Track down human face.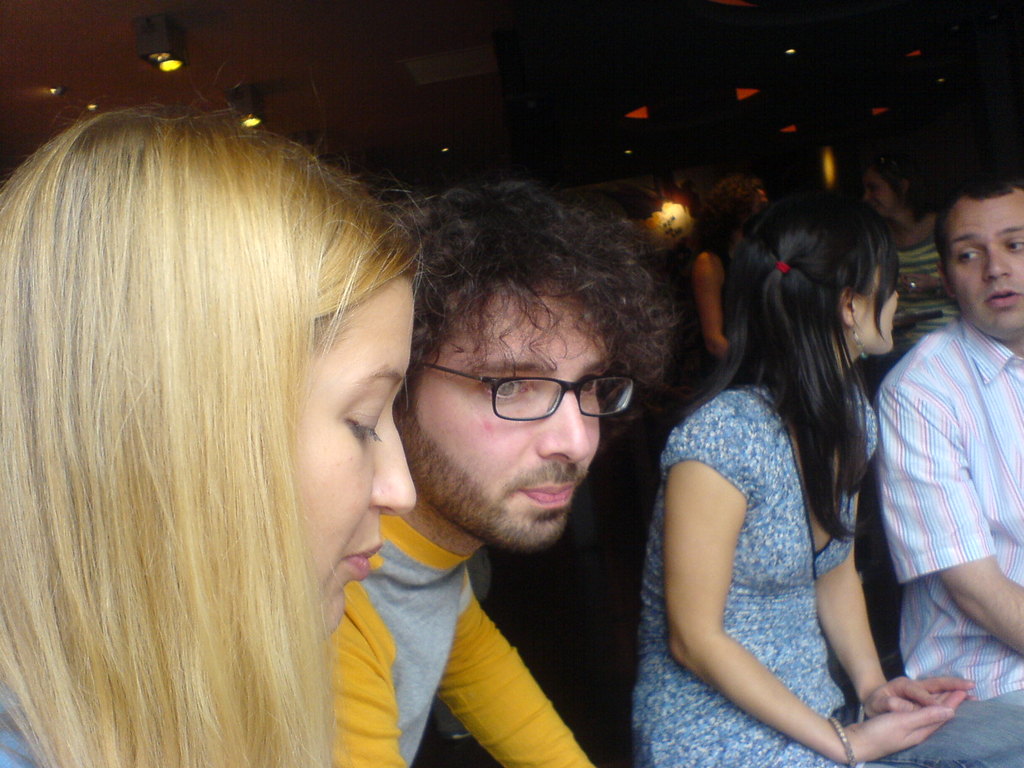
Tracked to left=394, top=285, right=609, bottom=557.
